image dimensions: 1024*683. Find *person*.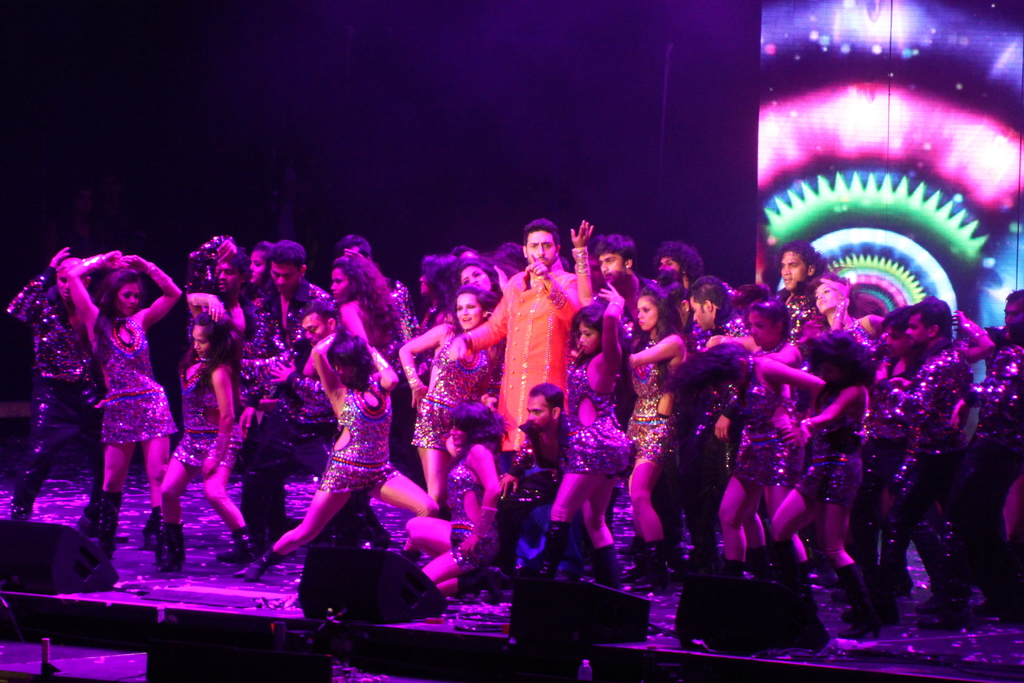
box(543, 279, 627, 586).
